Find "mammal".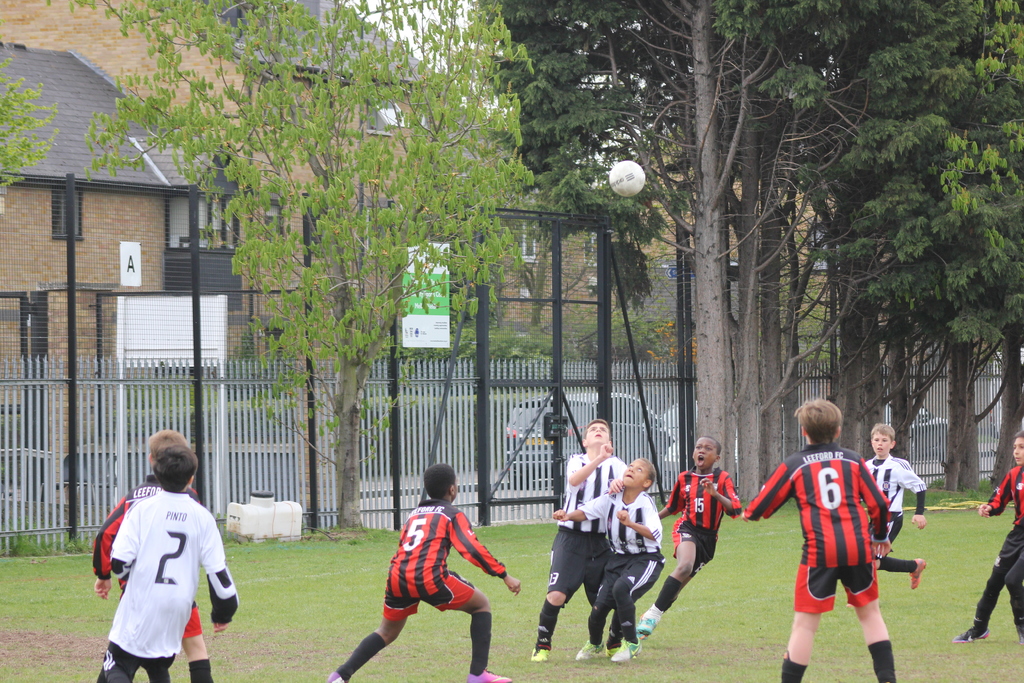
(93,428,207,682).
